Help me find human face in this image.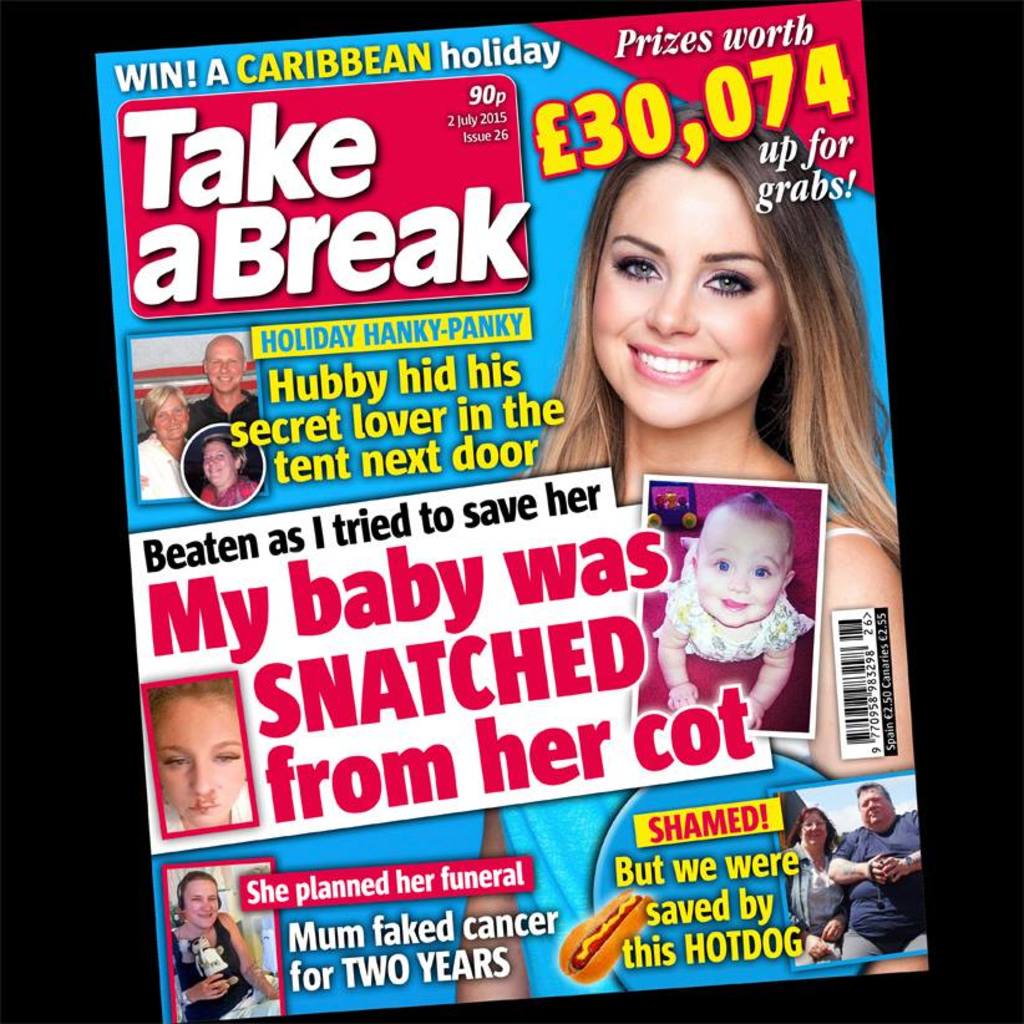
Found it: <box>588,168,781,431</box>.
